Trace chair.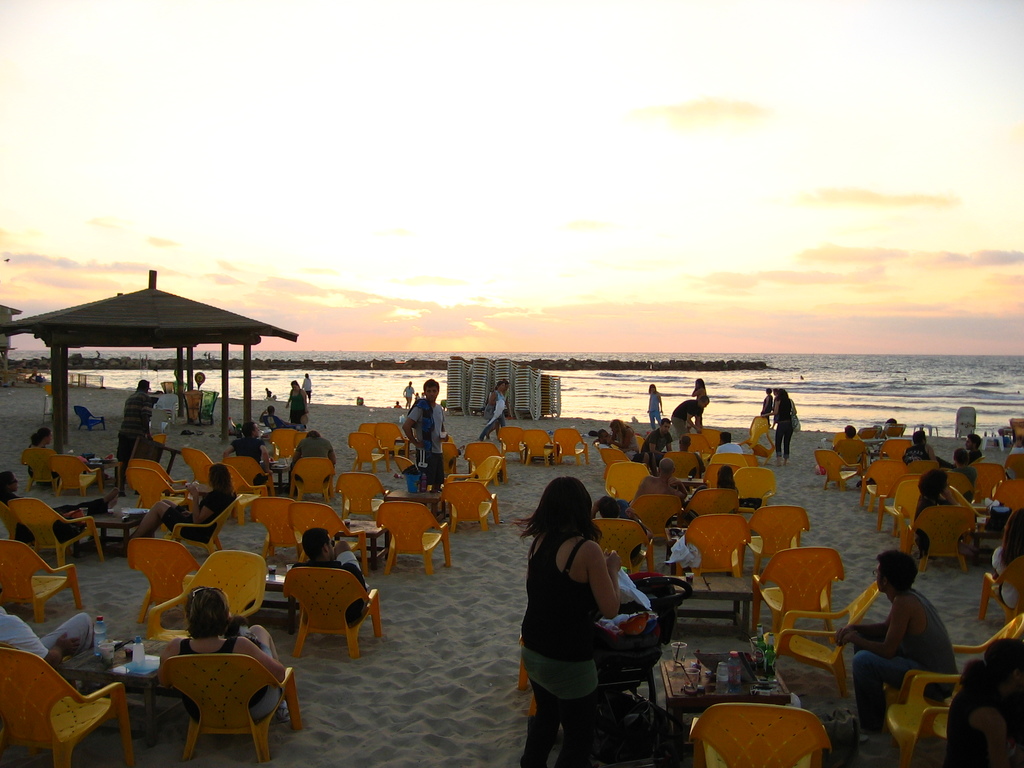
Traced to <bbox>124, 534, 204, 624</bbox>.
